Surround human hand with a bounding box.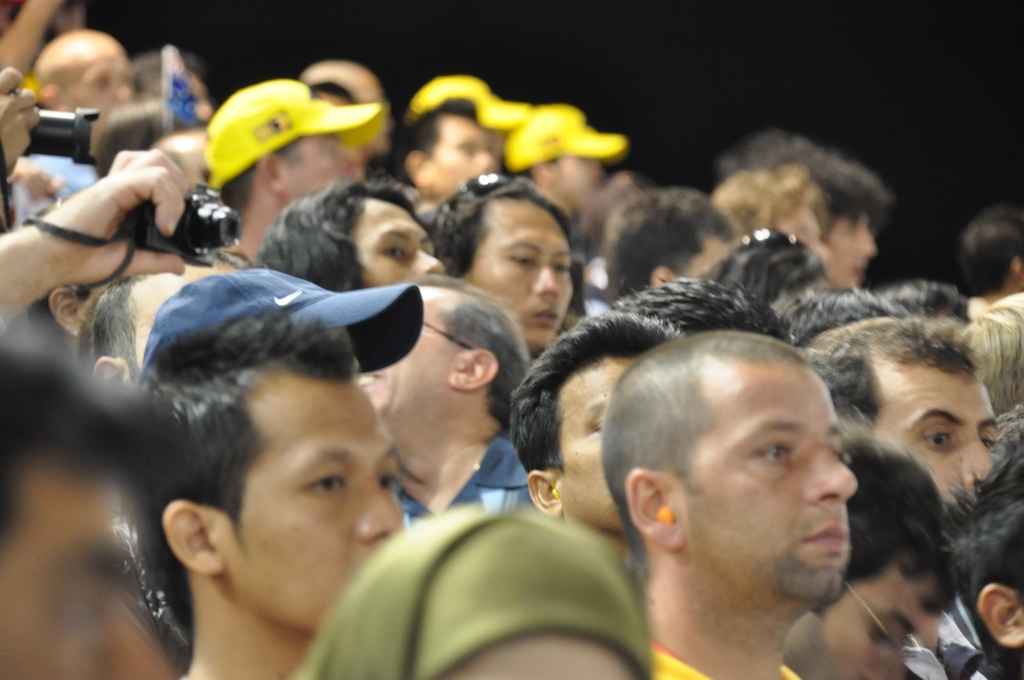
[39,142,184,272].
